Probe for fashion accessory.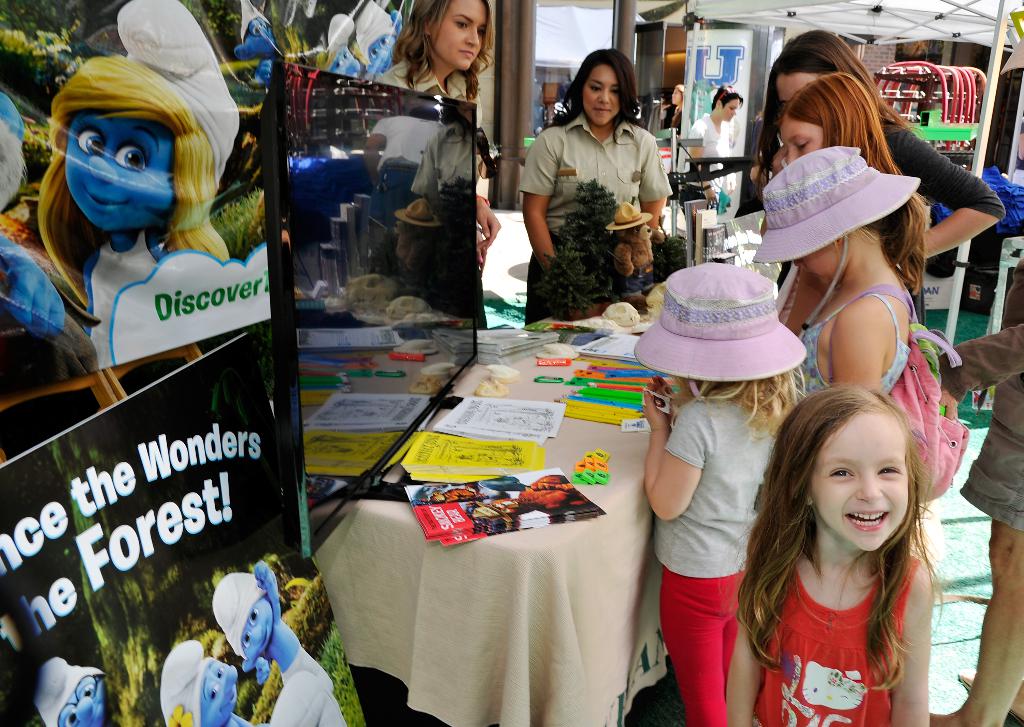
Probe result: bbox=(212, 572, 266, 661).
